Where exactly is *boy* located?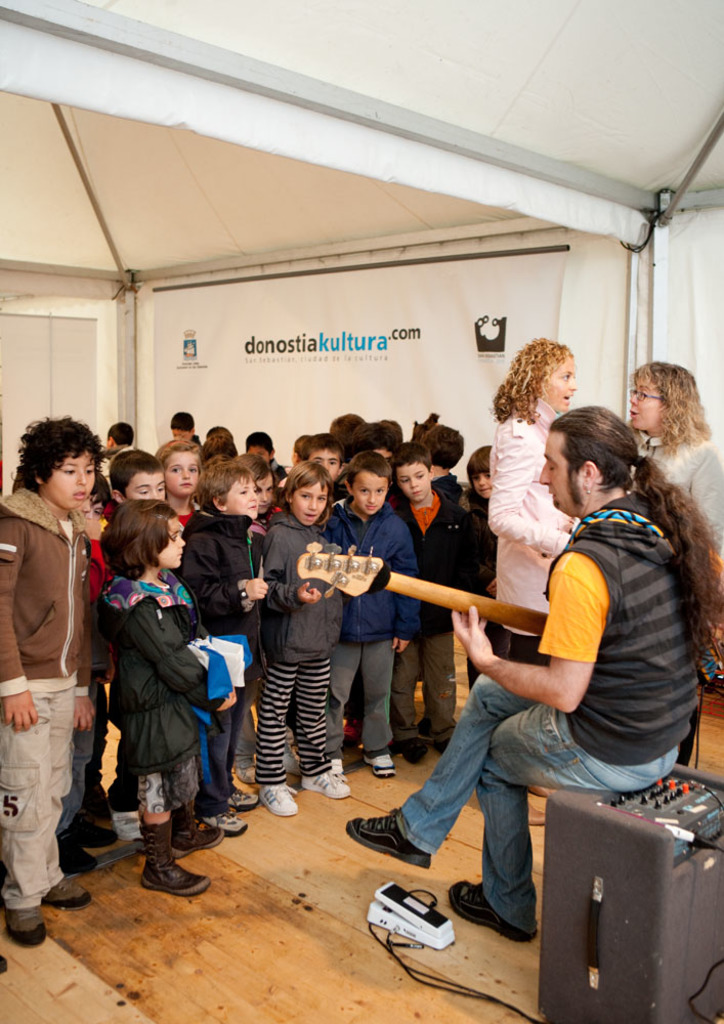
Its bounding box is select_region(107, 450, 167, 809).
